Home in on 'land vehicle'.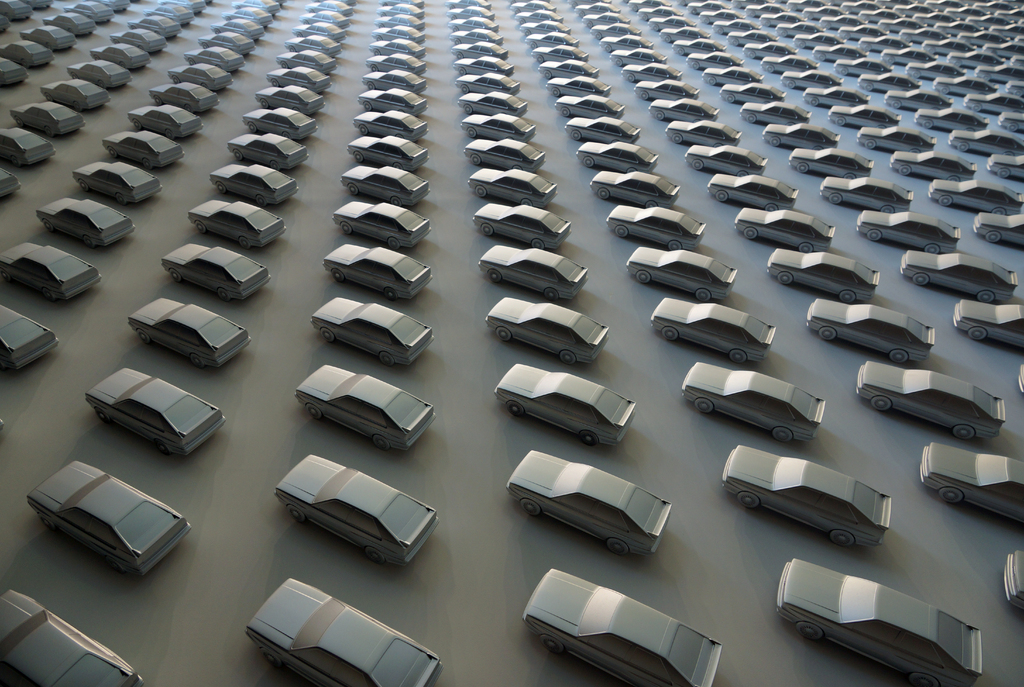
Homed in at locate(1016, 35, 1023, 47).
